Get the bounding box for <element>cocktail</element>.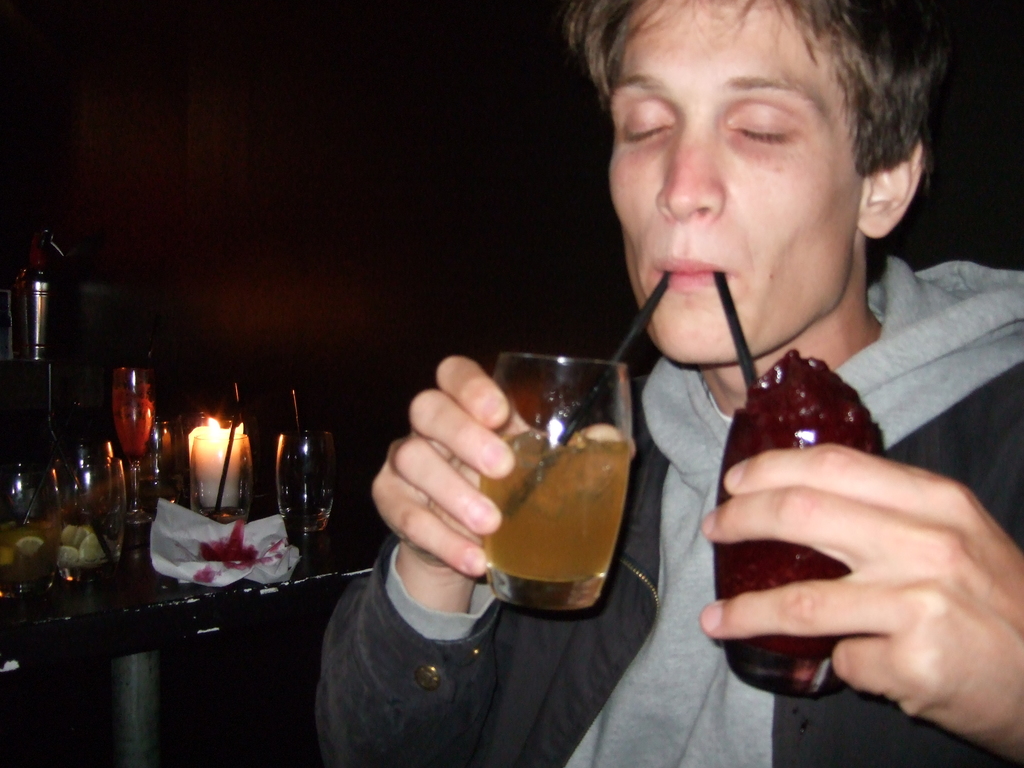
l=0, t=458, r=68, b=606.
